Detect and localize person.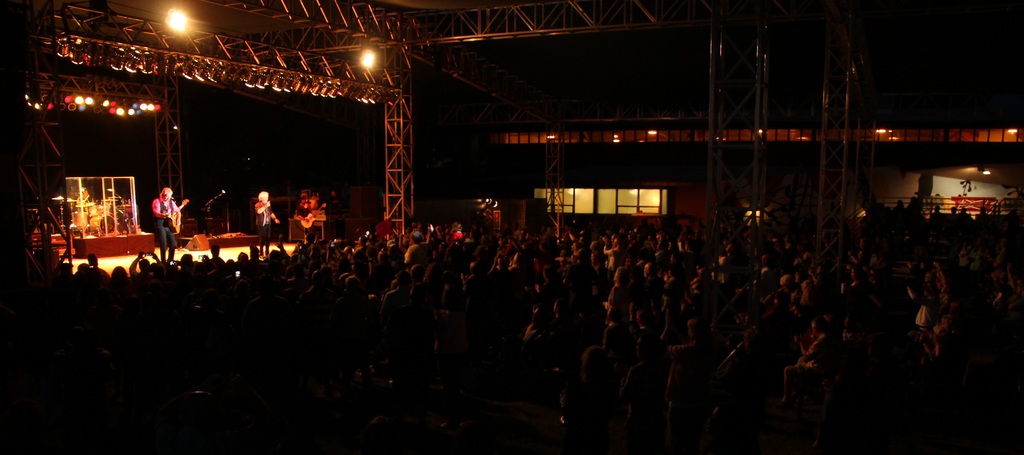
Localized at l=255, t=185, r=275, b=255.
